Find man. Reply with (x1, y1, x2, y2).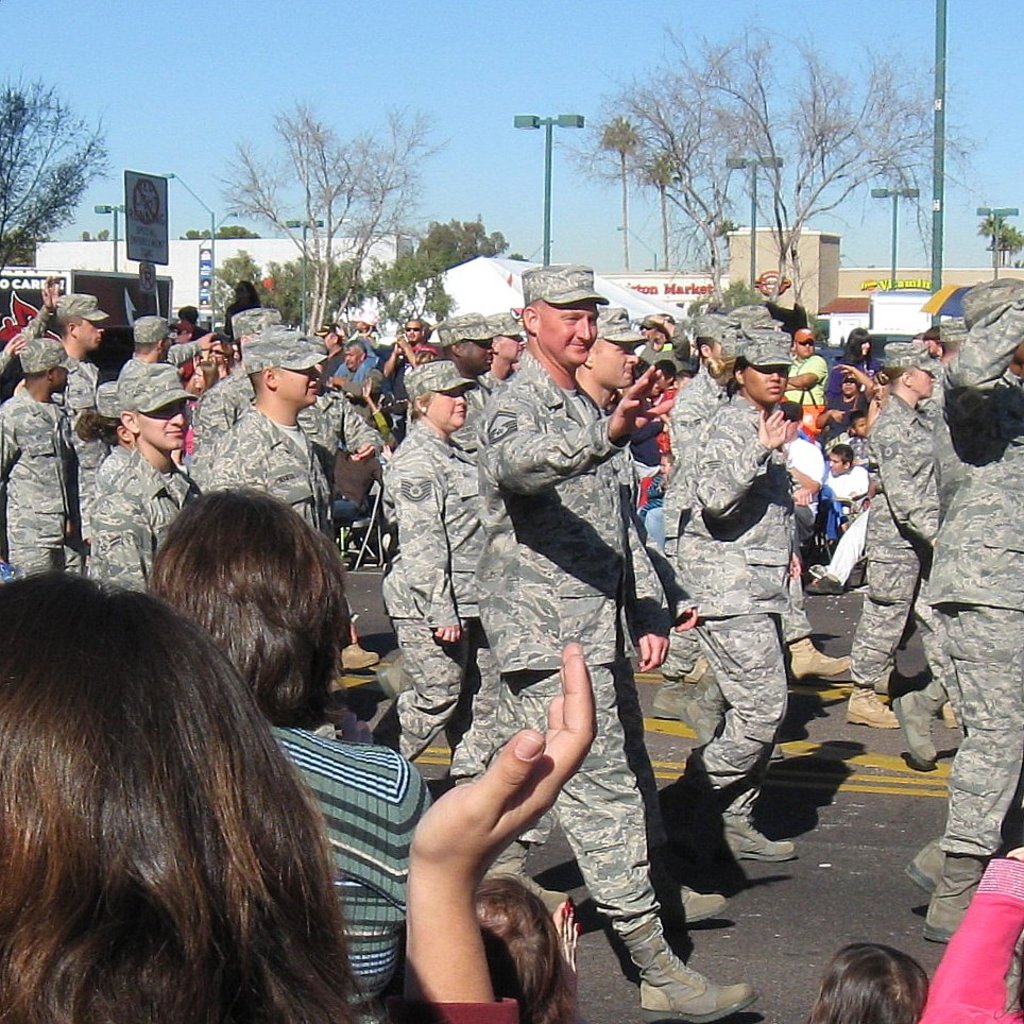
(417, 296, 514, 473).
